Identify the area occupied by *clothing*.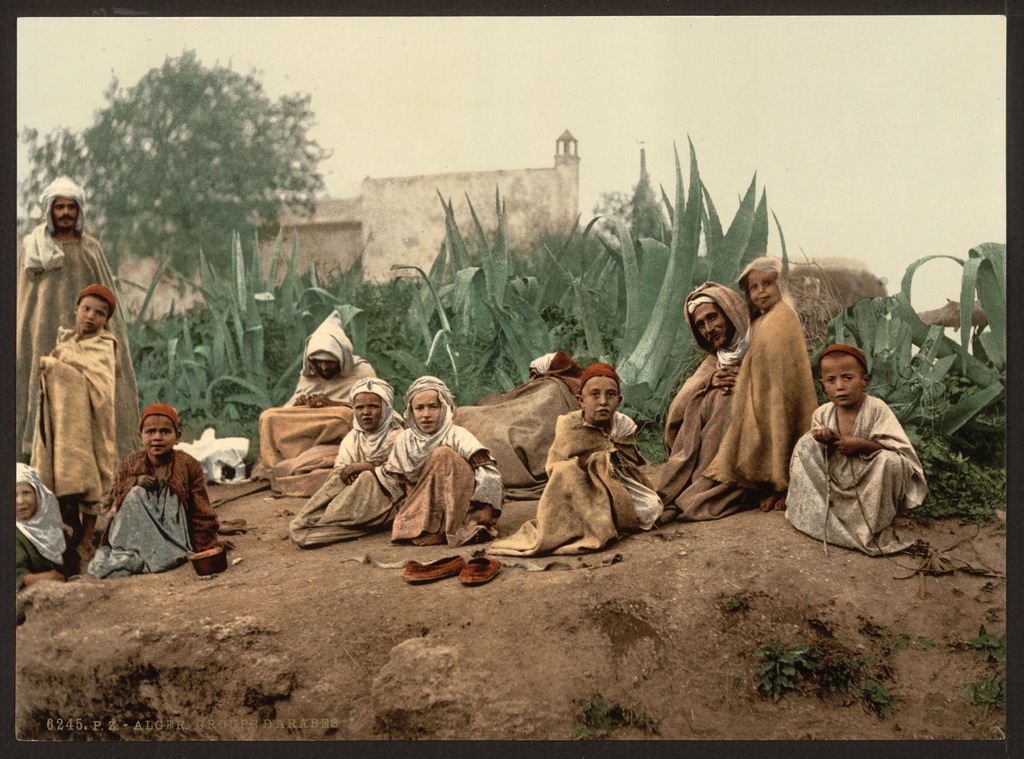
Area: pyautogui.locateOnScreen(31, 326, 119, 524).
